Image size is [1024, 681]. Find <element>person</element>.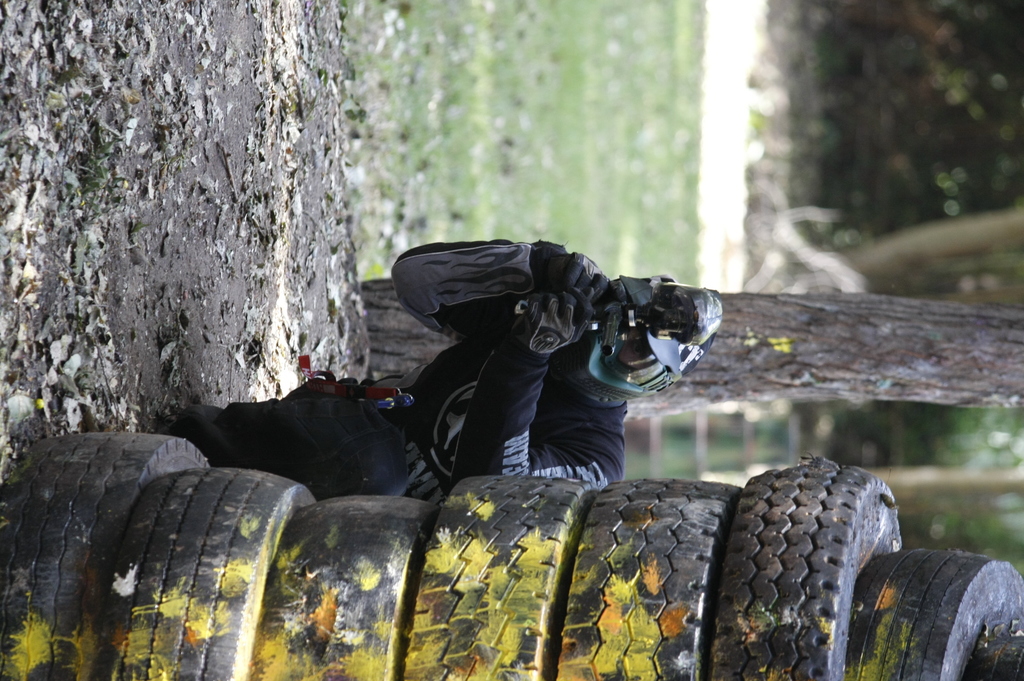
Rect(173, 232, 722, 499).
